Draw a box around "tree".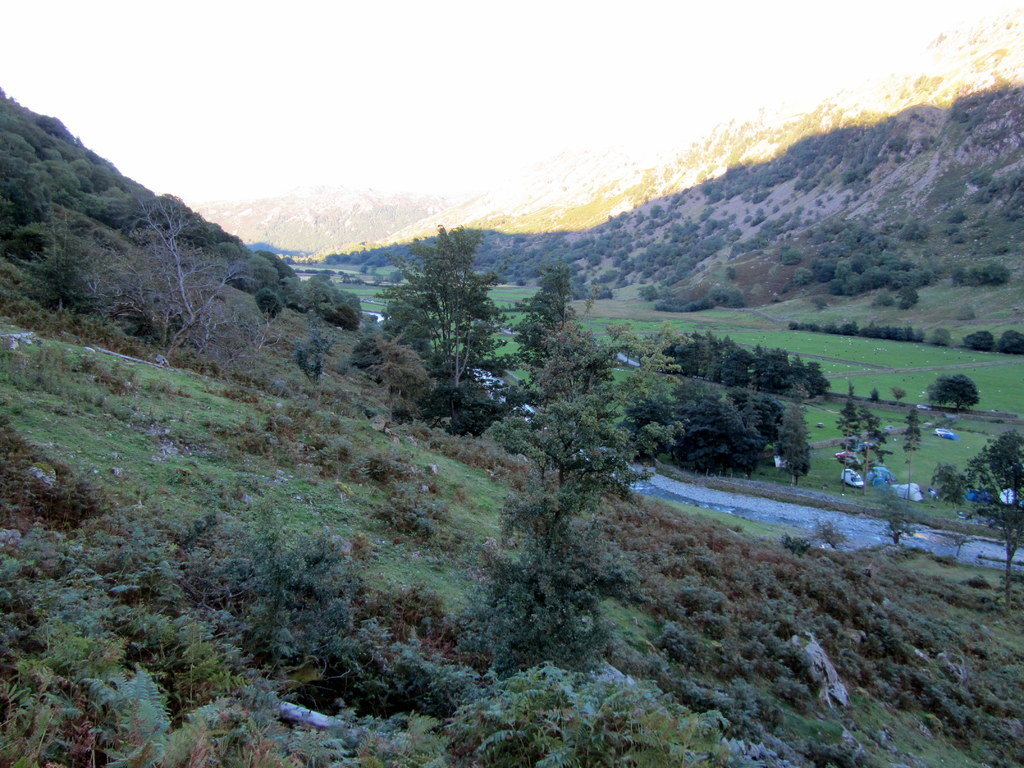
<bbox>956, 426, 1023, 611</bbox>.
